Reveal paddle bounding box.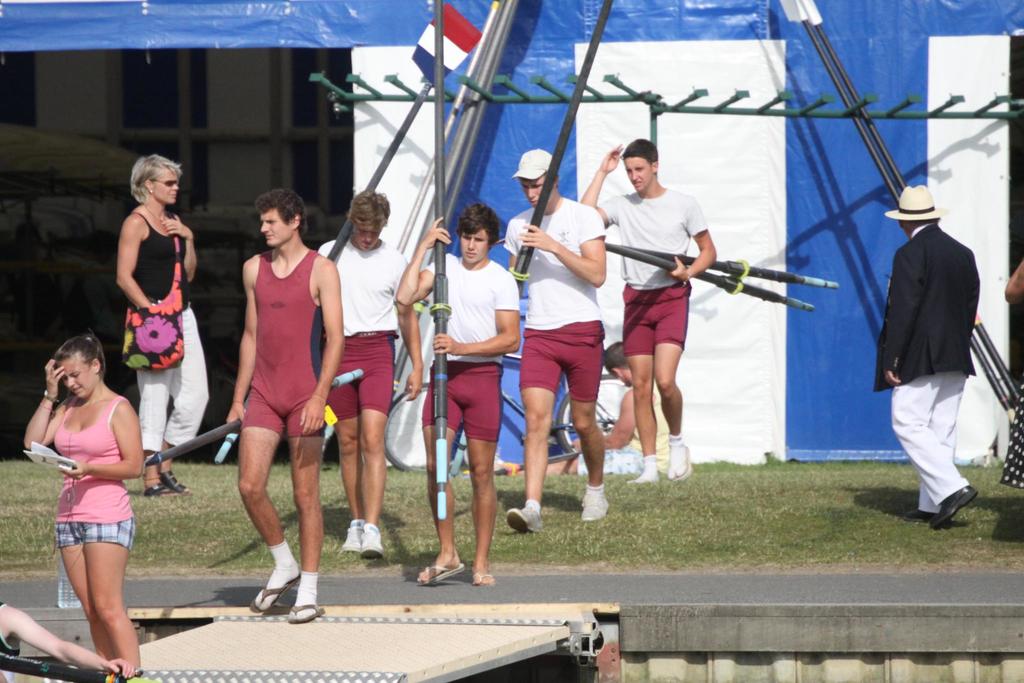
Revealed: <box>605,244,817,312</box>.
